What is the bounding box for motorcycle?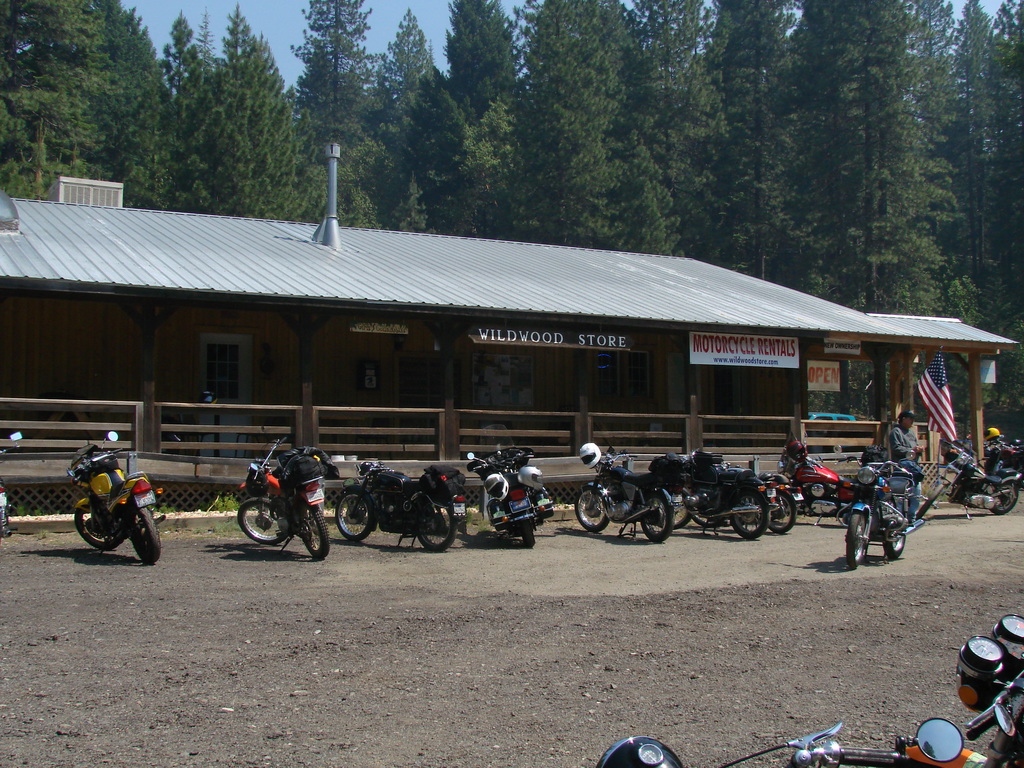
<box>467,420,556,547</box>.
